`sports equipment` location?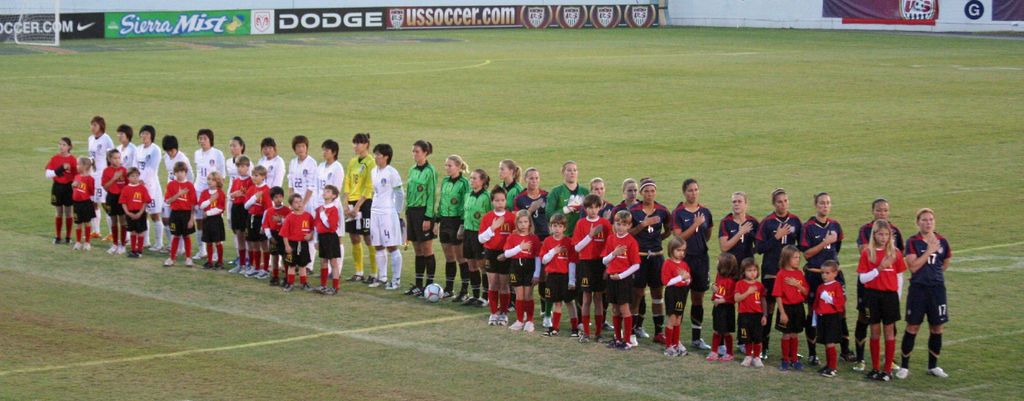
{"x1": 424, "y1": 284, "x2": 444, "y2": 304}
